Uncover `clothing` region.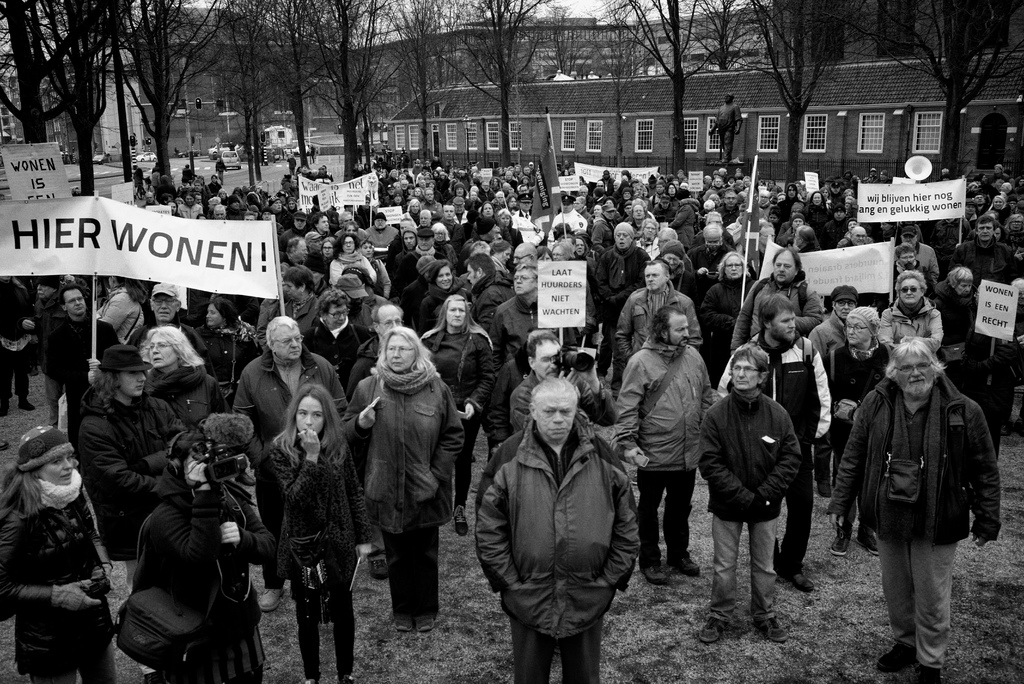
Uncovered: <region>895, 243, 941, 280</region>.
